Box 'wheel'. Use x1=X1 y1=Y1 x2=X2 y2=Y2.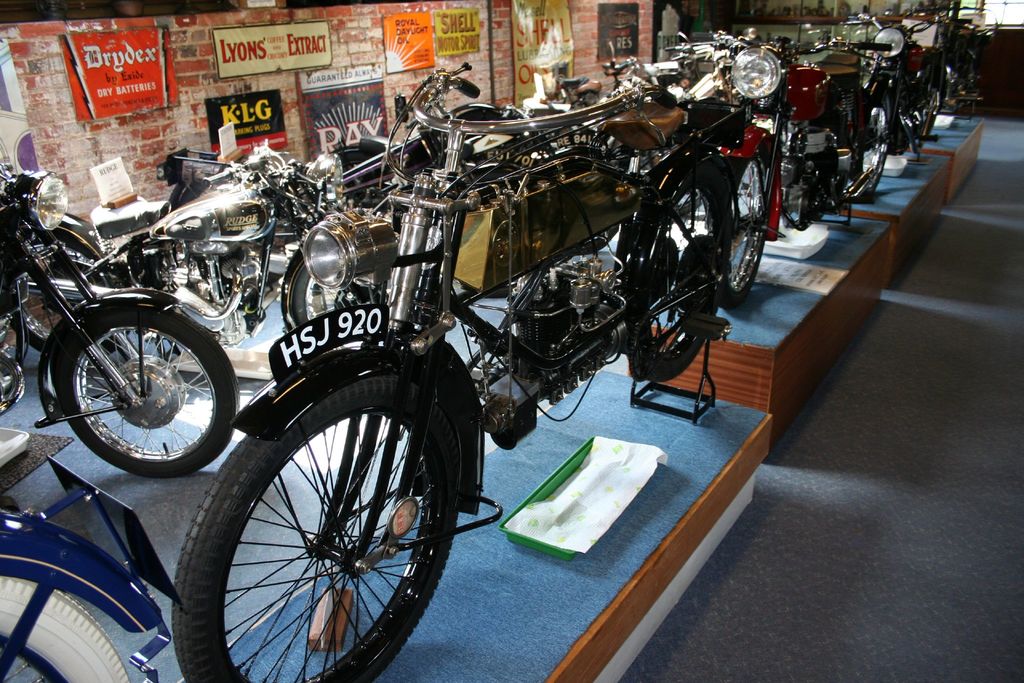
x1=292 y1=265 x2=353 y2=325.
